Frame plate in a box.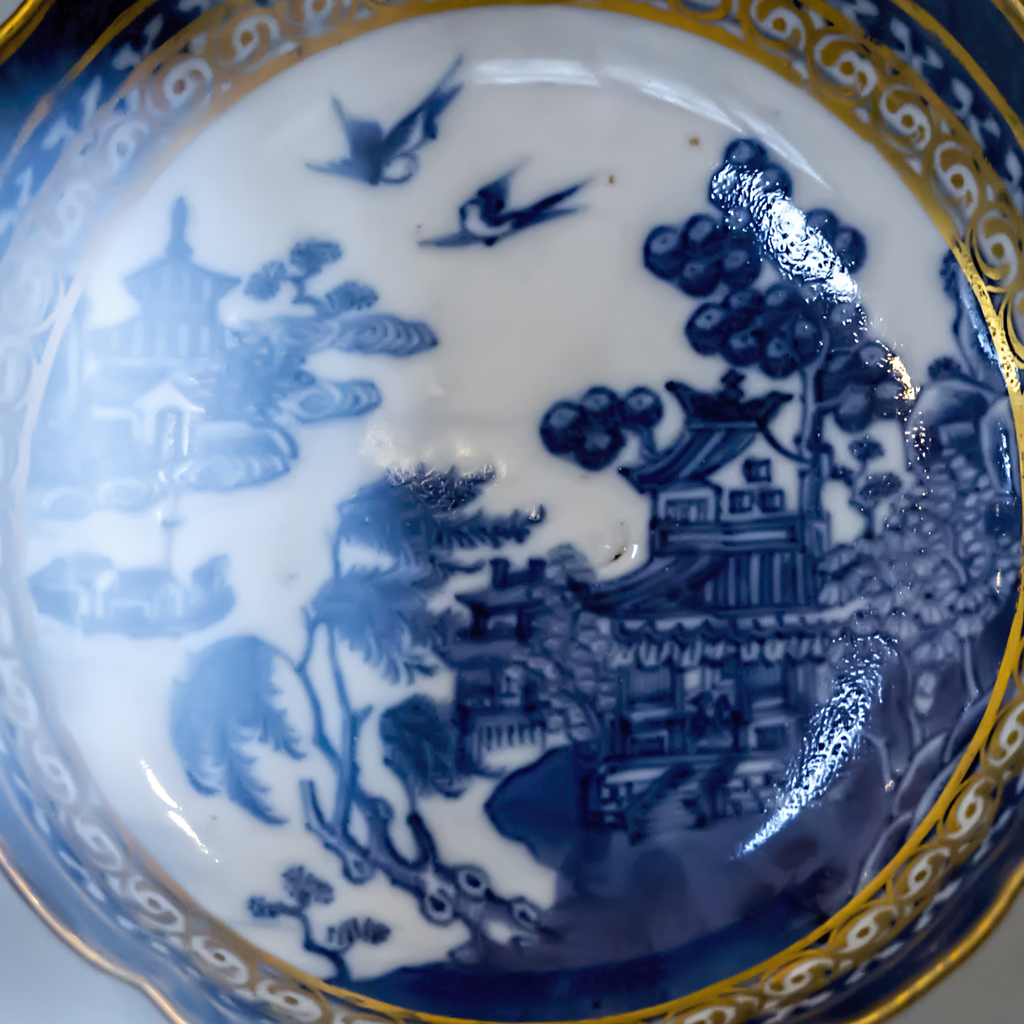
region(0, 0, 1023, 1023).
